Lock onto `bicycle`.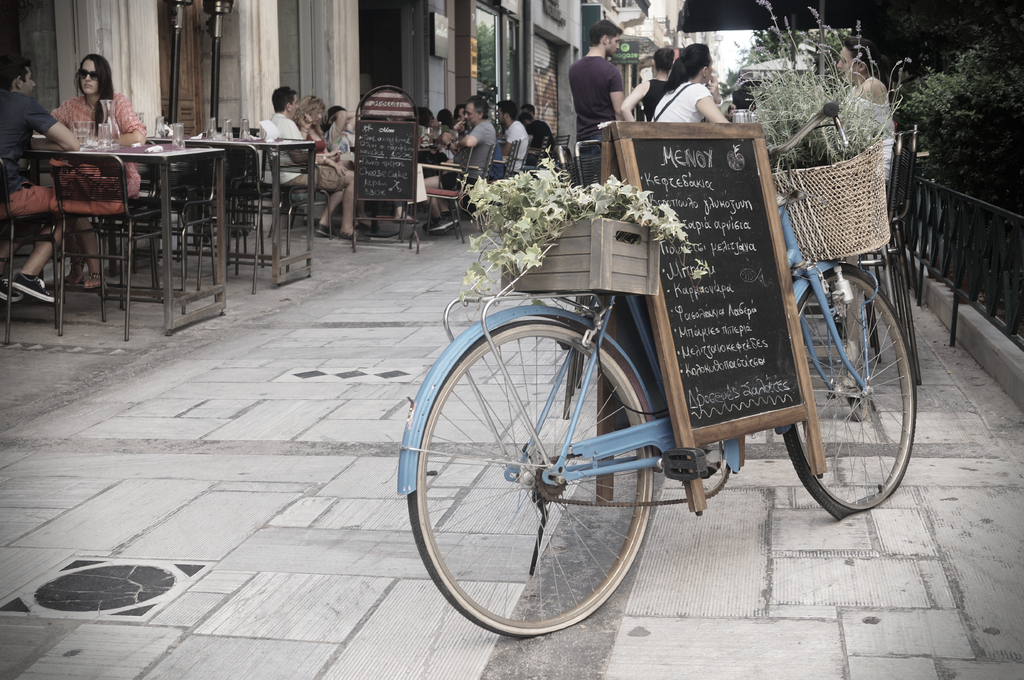
Locked: (left=410, top=139, right=906, bottom=675).
